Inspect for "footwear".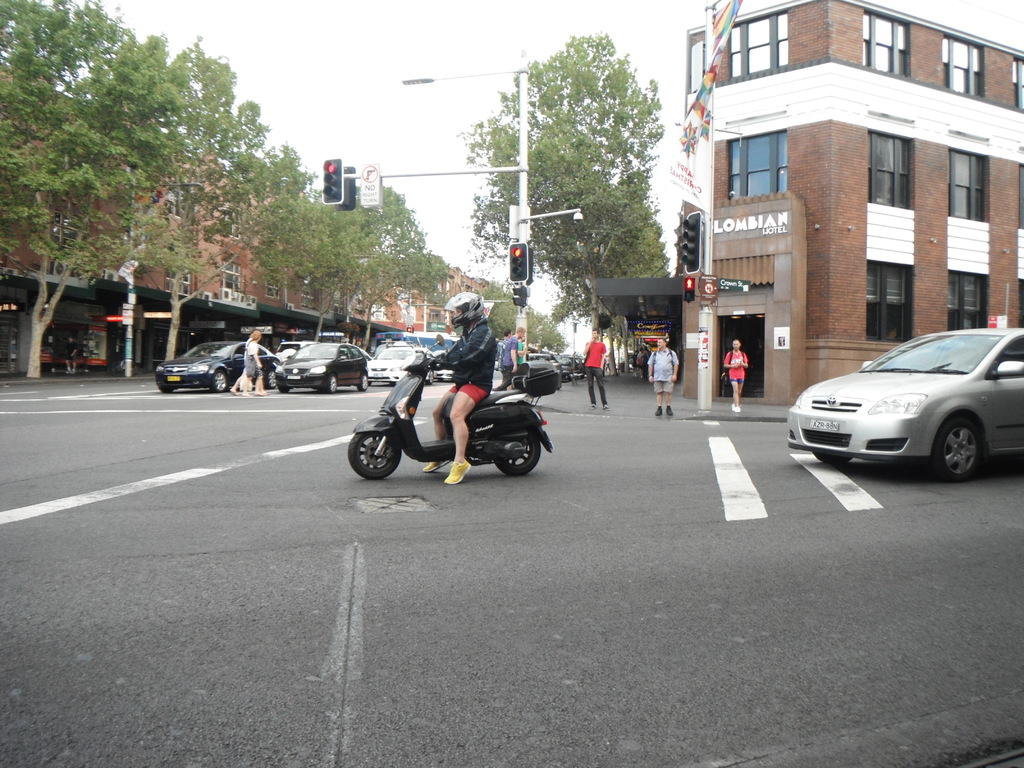
Inspection: bbox=(420, 460, 447, 475).
